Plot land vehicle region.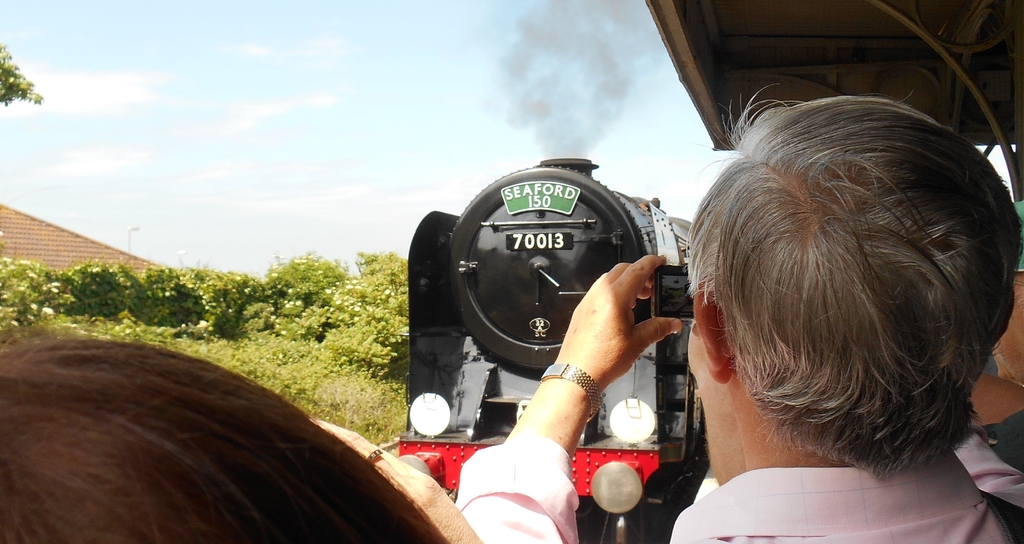
Plotted at 353/162/708/442.
